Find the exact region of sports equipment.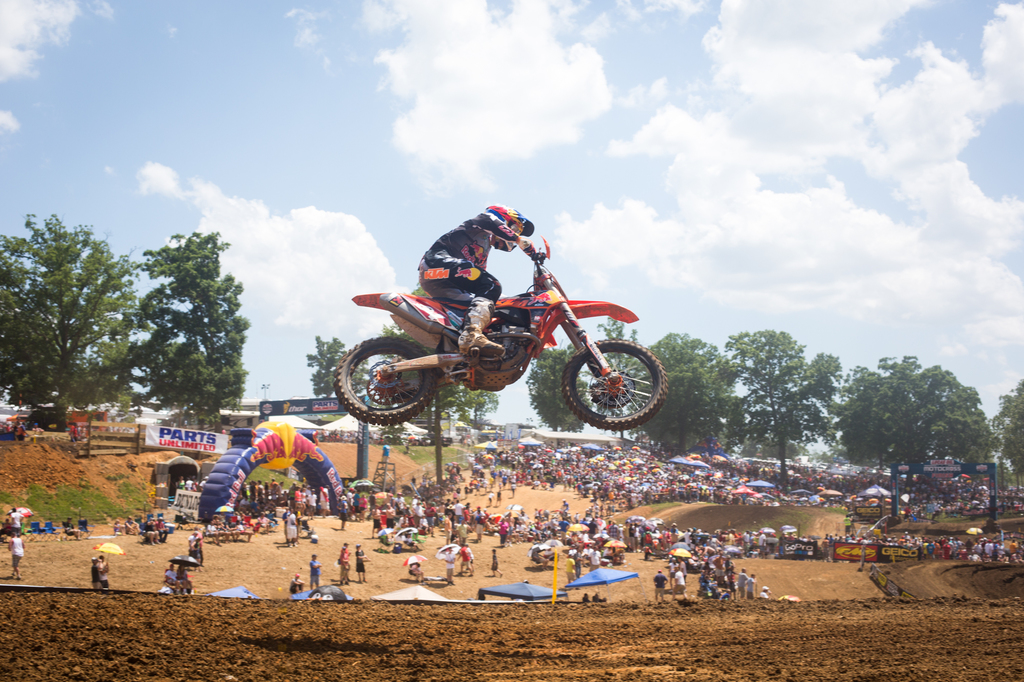
Exact region: <bbox>485, 203, 529, 233</bbox>.
